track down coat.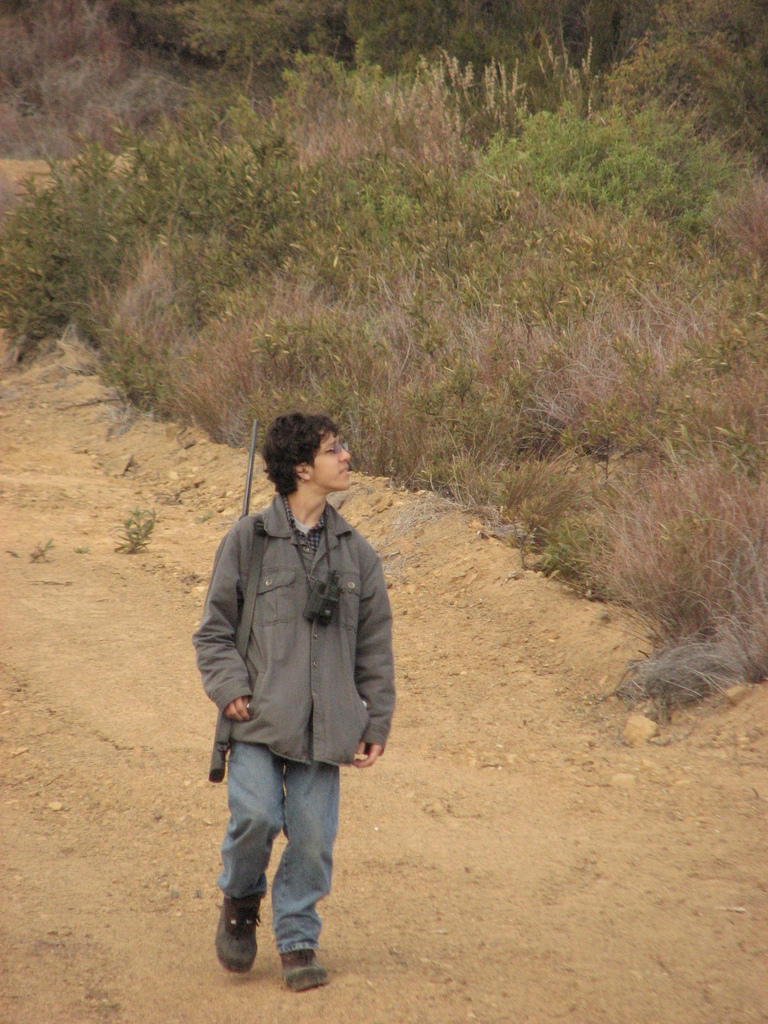
Tracked to select_region(203, 453, 390, 799).
